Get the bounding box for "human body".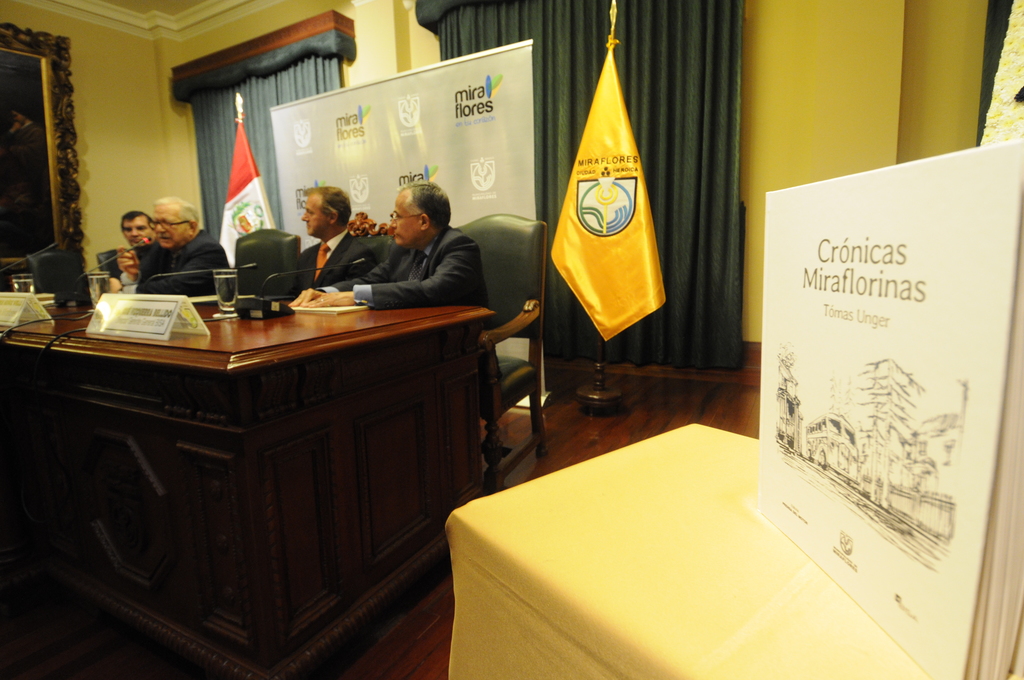
[x1=337, y1=176, x2=489, y2=330].
